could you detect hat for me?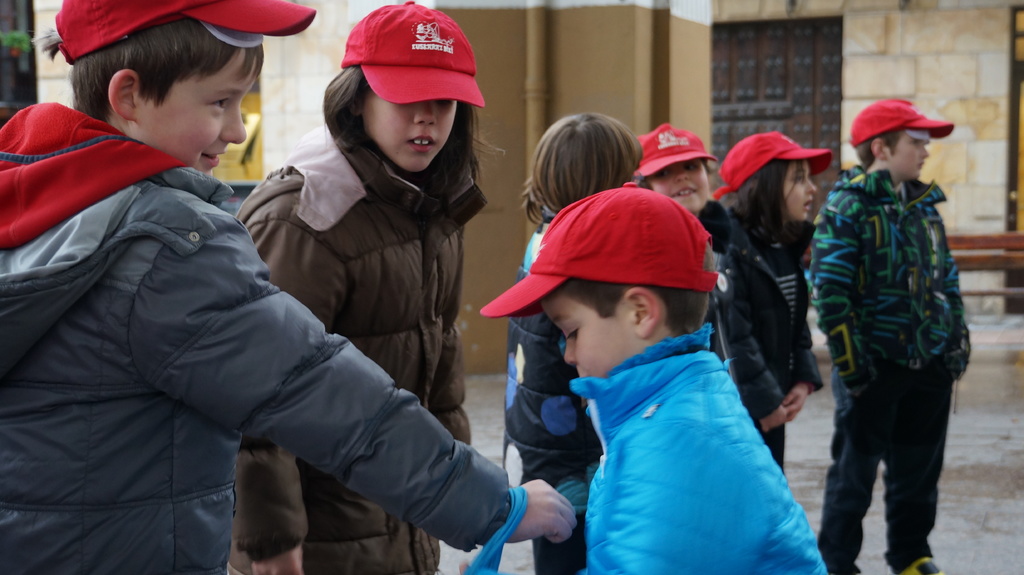
Detection result: {"left": 847, "top": 98, "right": 954, "bottom": 151}.
